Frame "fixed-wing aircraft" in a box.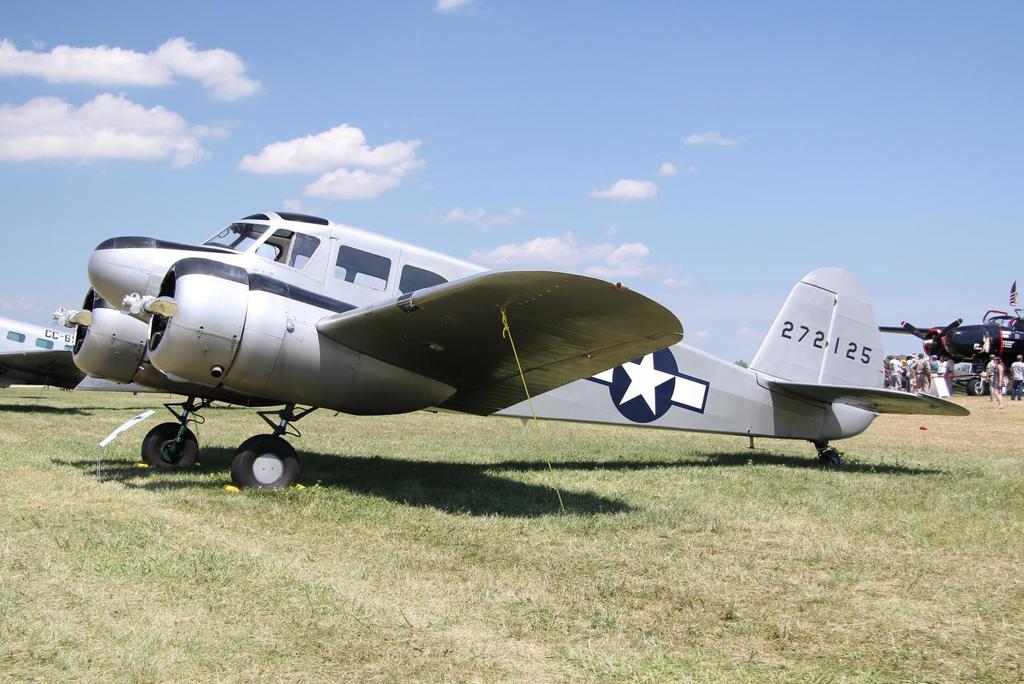
crop(39, 209, 976, 489).
